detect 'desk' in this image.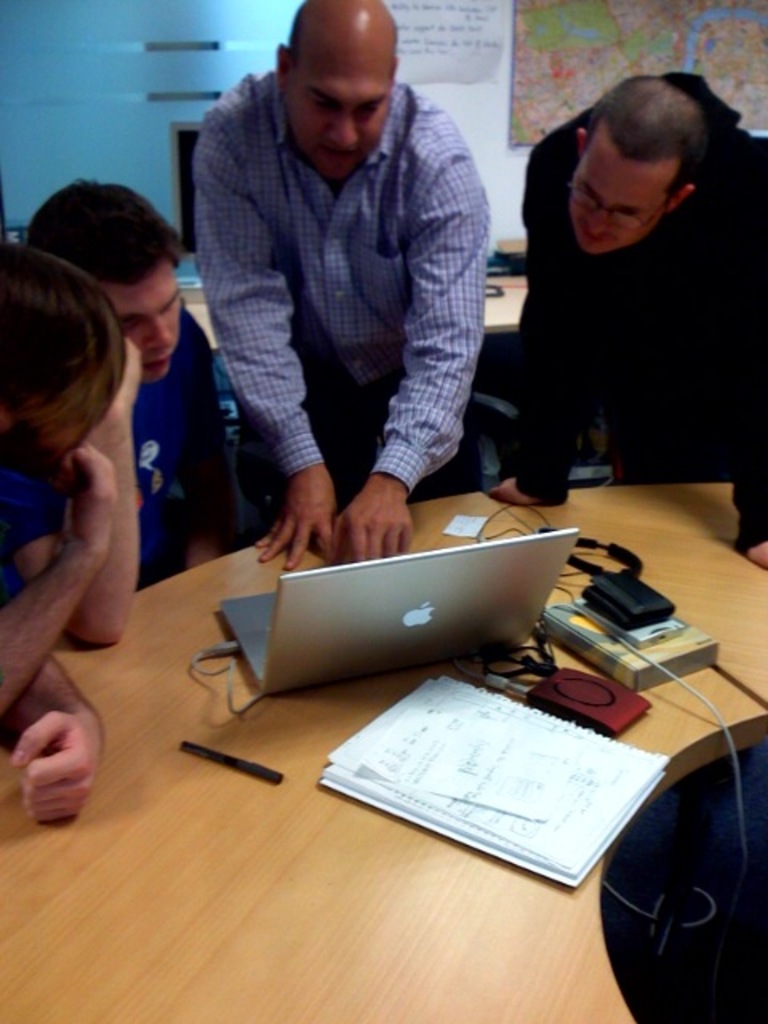
Detection: x1=0 y1=486 x2=766 y2=1022.
